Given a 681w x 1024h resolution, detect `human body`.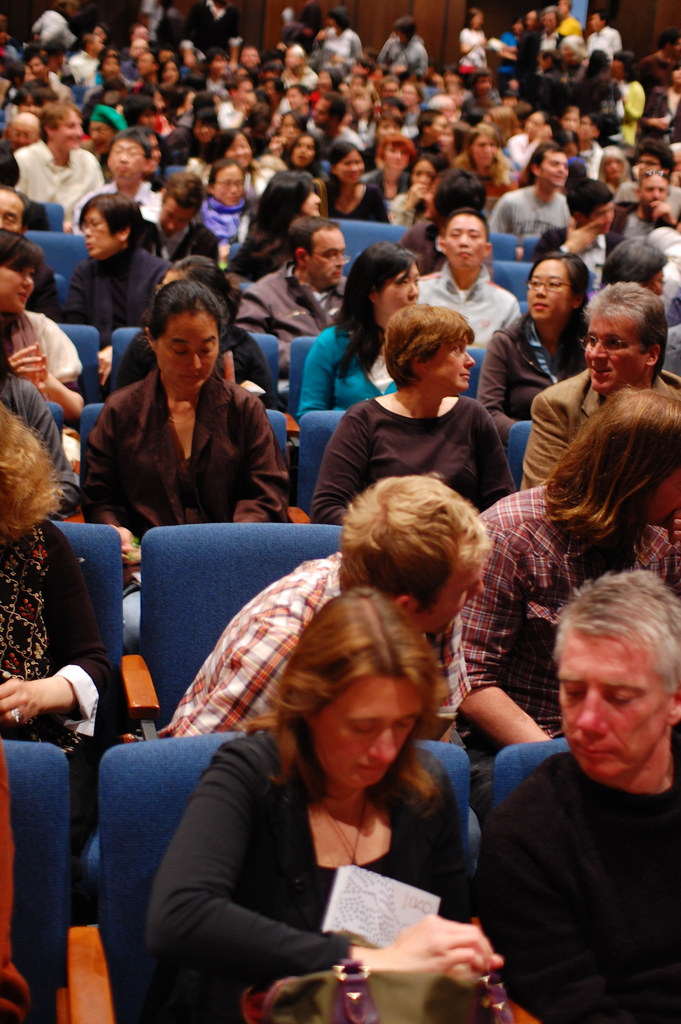
(372,19,425,82).
